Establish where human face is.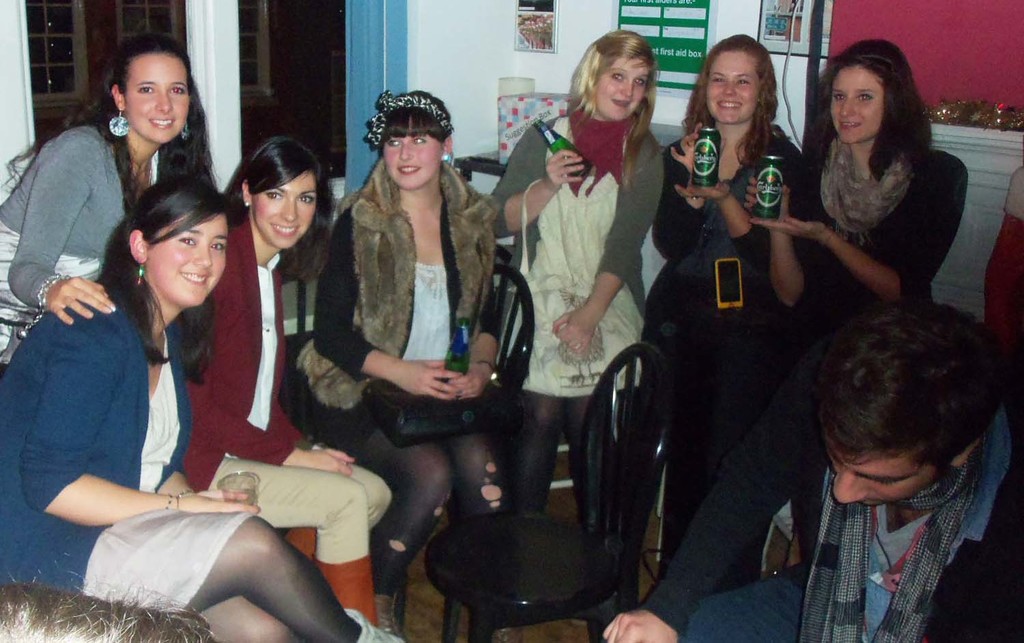
Established at rect(141, 210, 227, 311).
